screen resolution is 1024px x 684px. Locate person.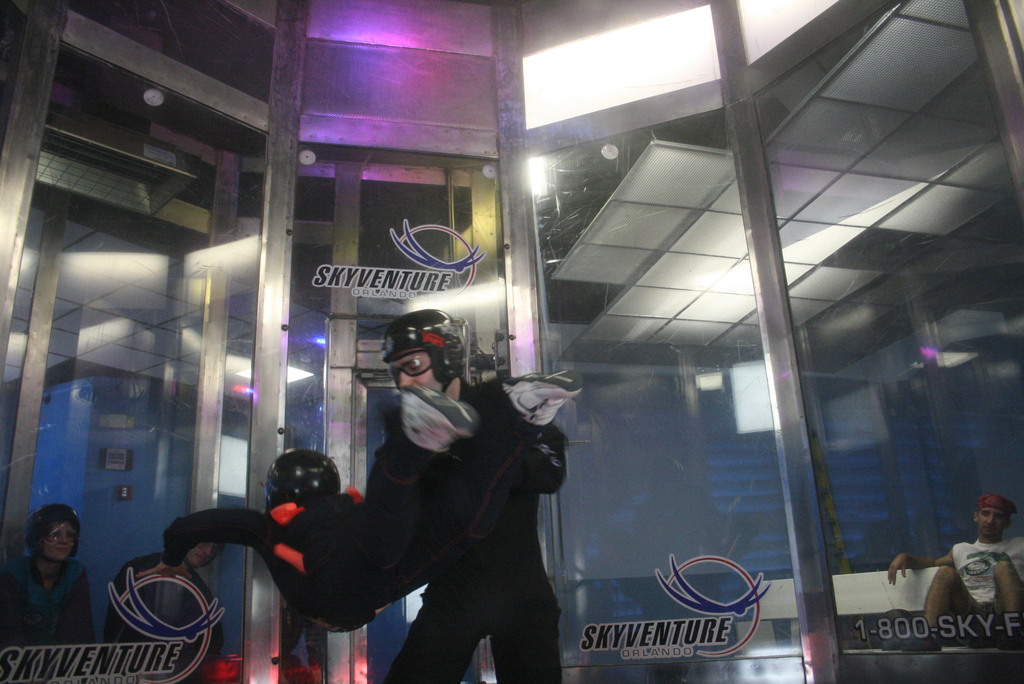
select_region(879, 503, 1023, 651).
